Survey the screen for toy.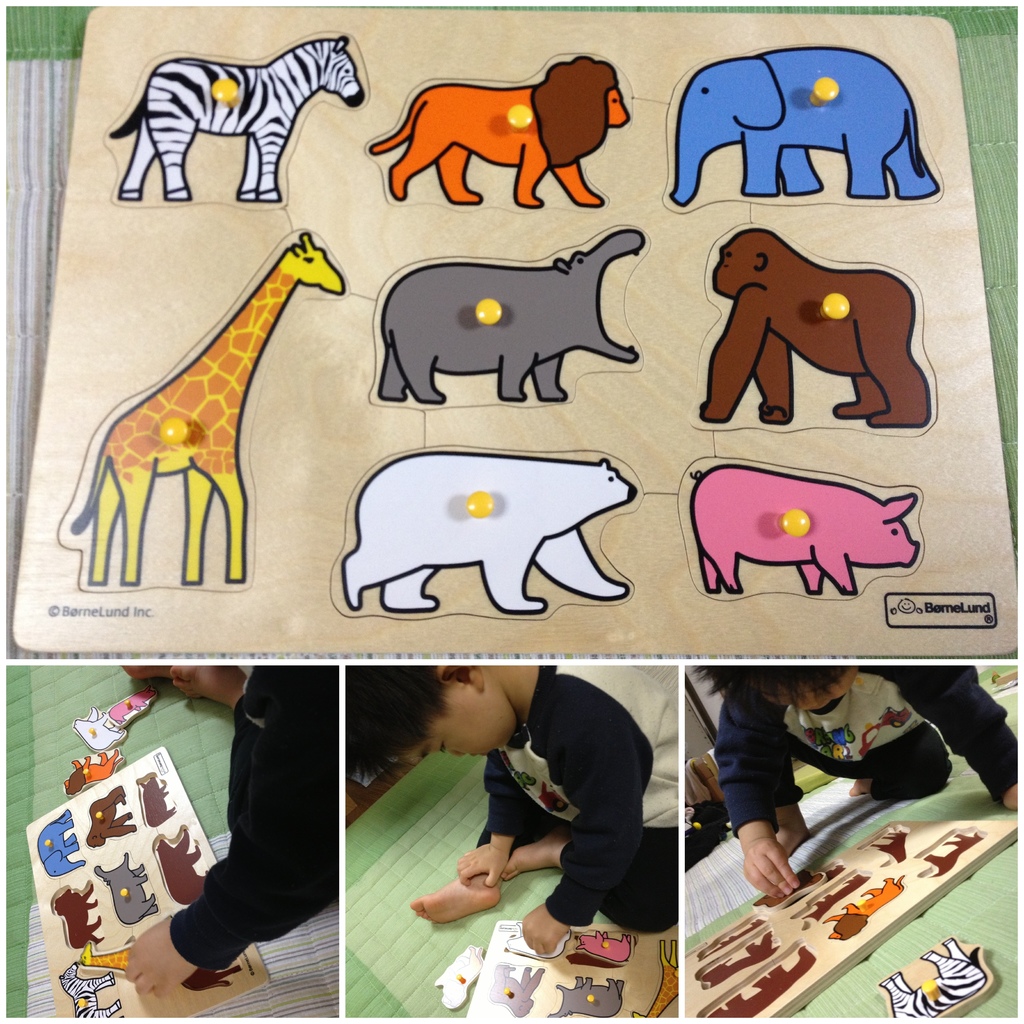
Survey found: l=154, t=829, r=217, b=906.
